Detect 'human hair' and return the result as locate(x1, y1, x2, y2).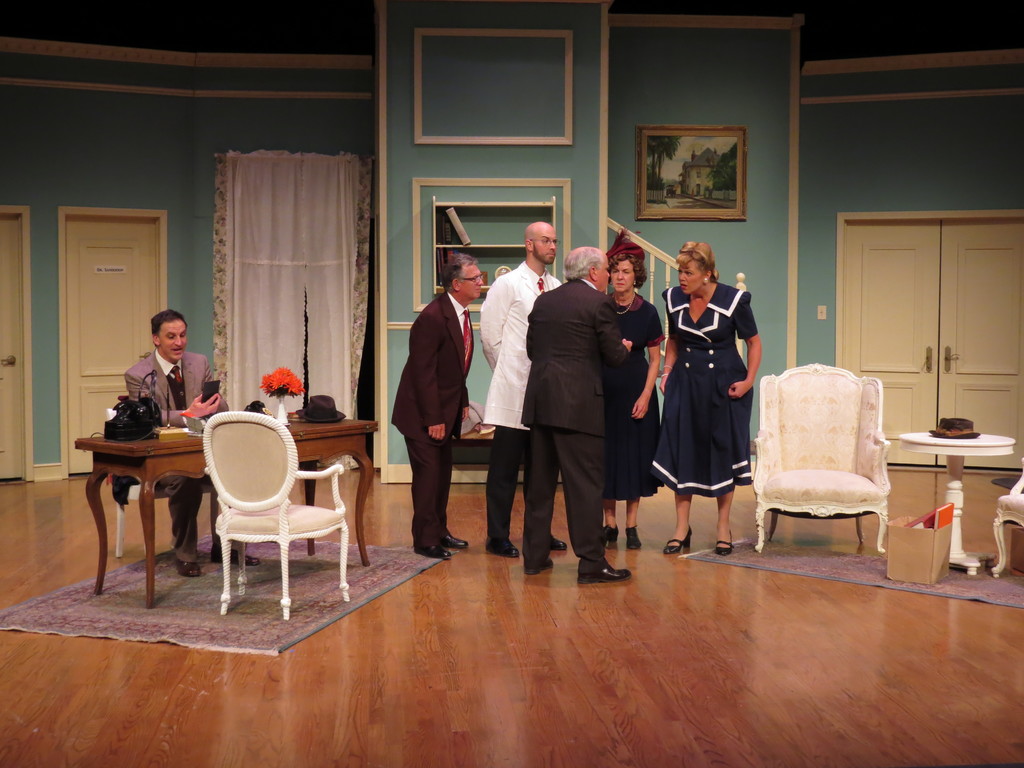
locate(675, 241, 719, 289).
